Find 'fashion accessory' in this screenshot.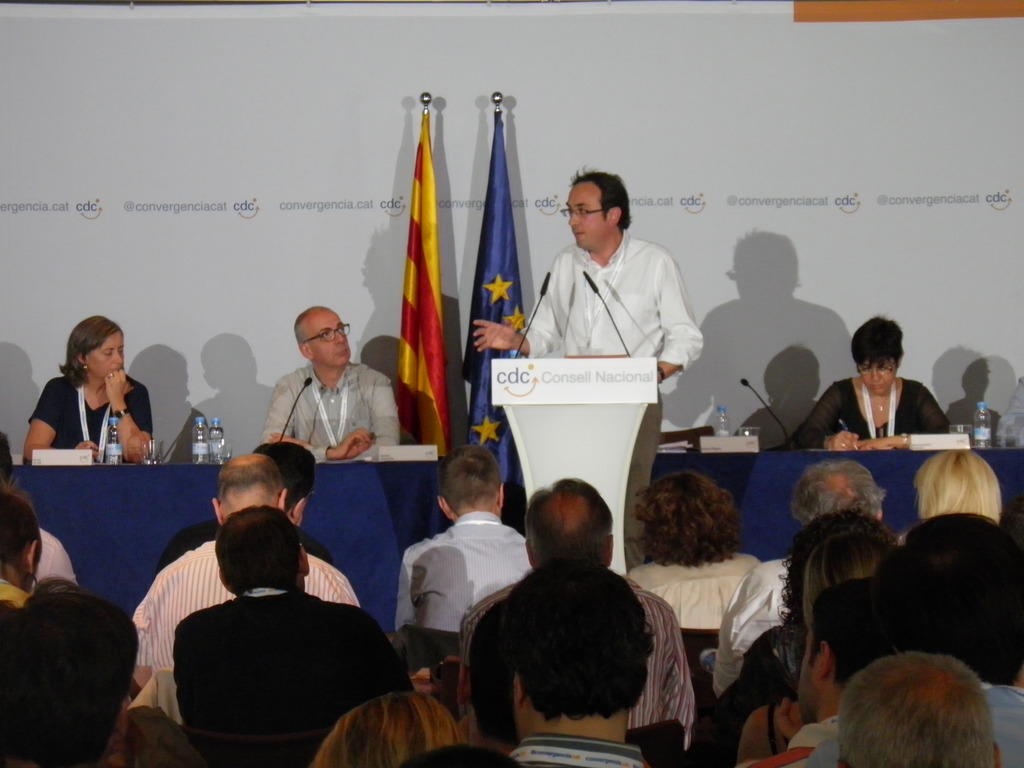
The bounding box for 'fashion accessory' is select_region(655, 363, 664, 378).
